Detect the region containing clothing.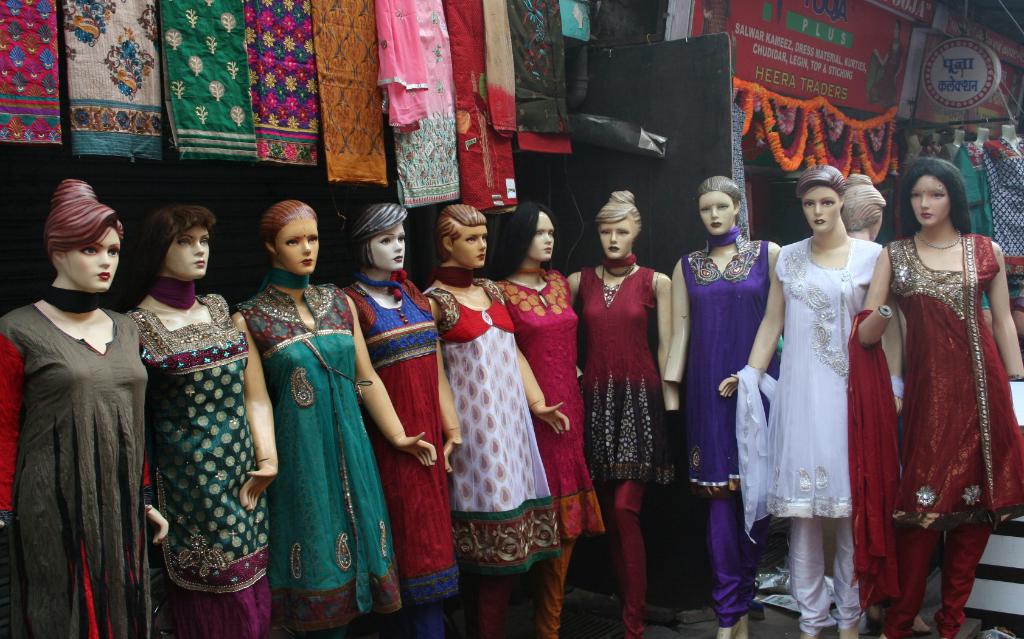
[847, 228, 1023, 629].
